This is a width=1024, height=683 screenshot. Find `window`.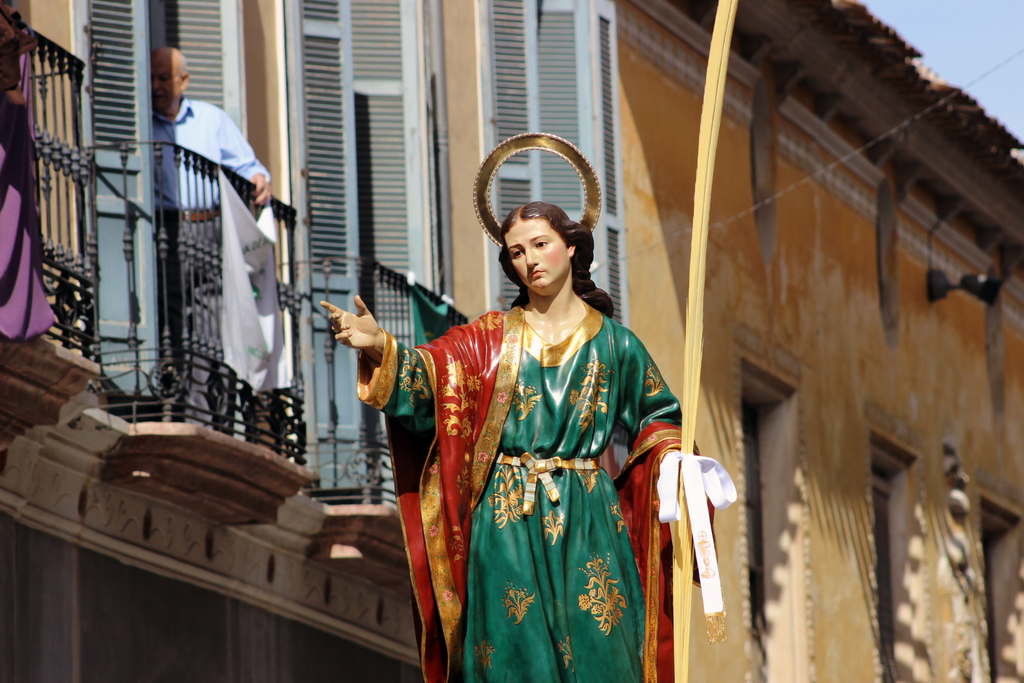
Bounding box: select_region(961, 494, 1023, 682).
